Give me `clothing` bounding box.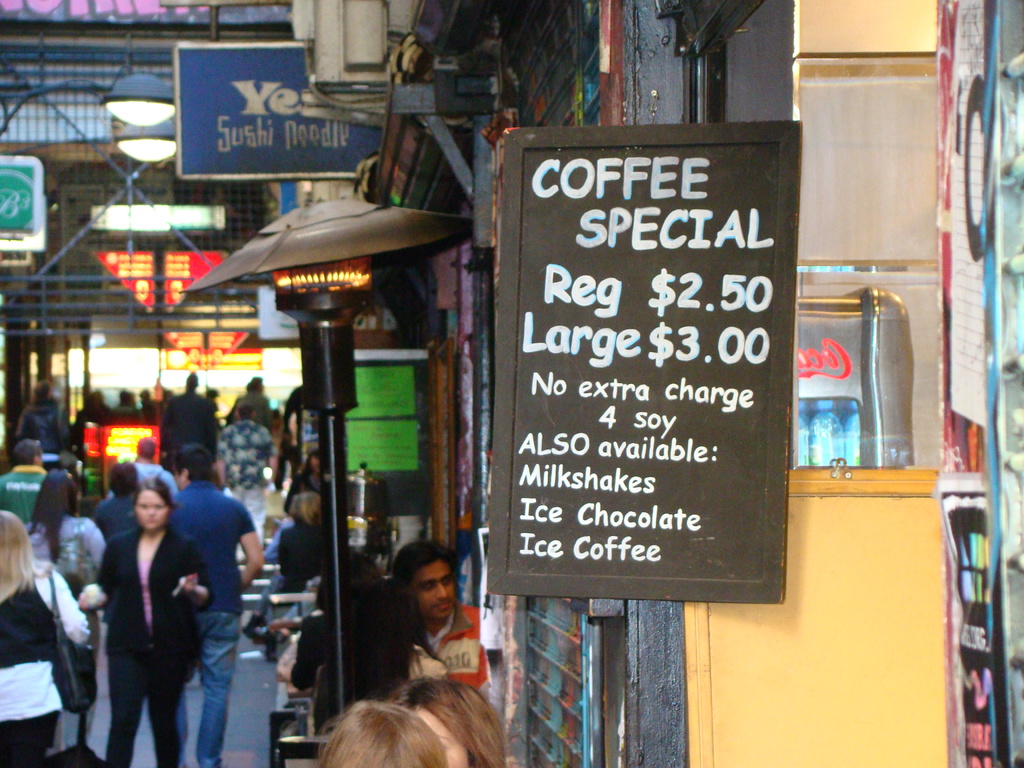
Rect(0, 561, 93, 764).
